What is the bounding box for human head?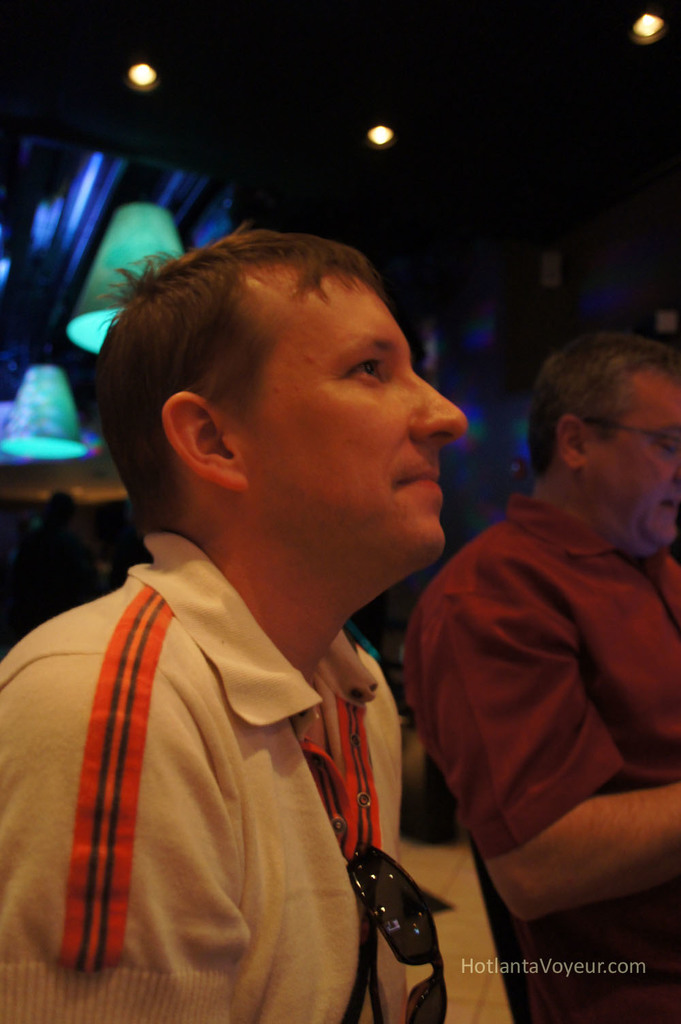
left=528, top=330, right=680, bottom=568.
